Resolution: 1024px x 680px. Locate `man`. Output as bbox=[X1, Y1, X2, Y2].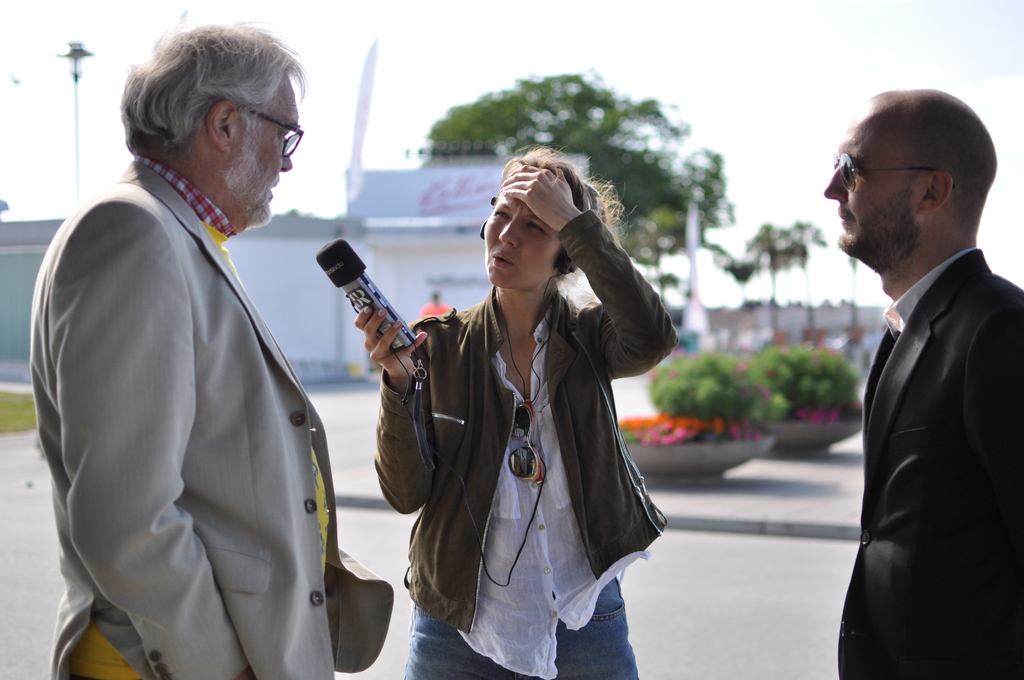
bbox=[32, 13, 391, 679].
